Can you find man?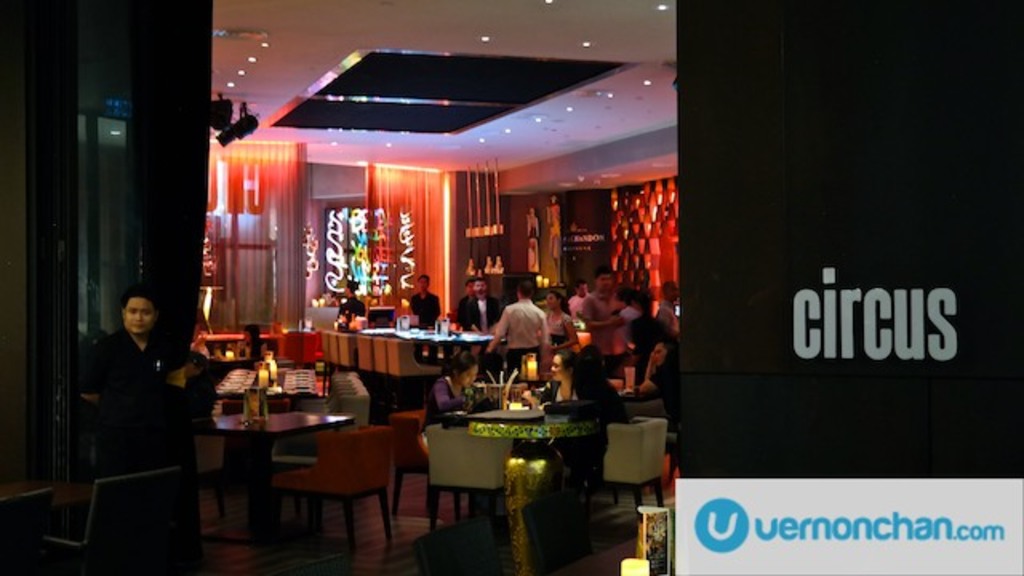
Yes, bounding box: detection(490, 286, 547, 379).
